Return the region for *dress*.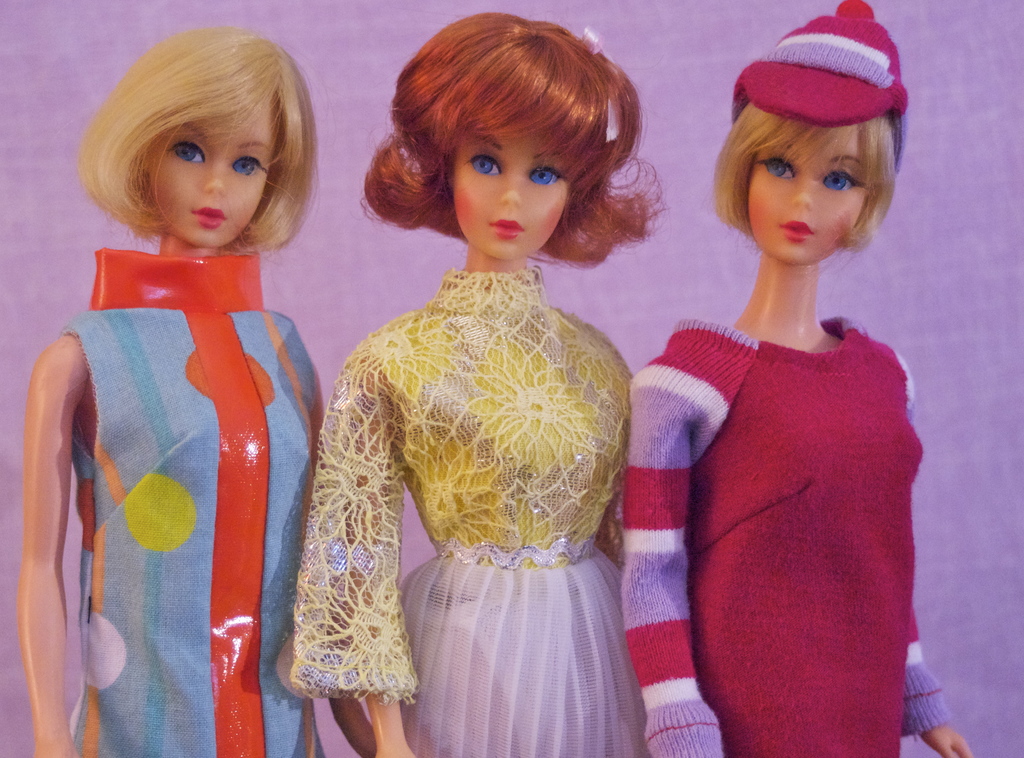
Rect(623, 313, 950, 757).
